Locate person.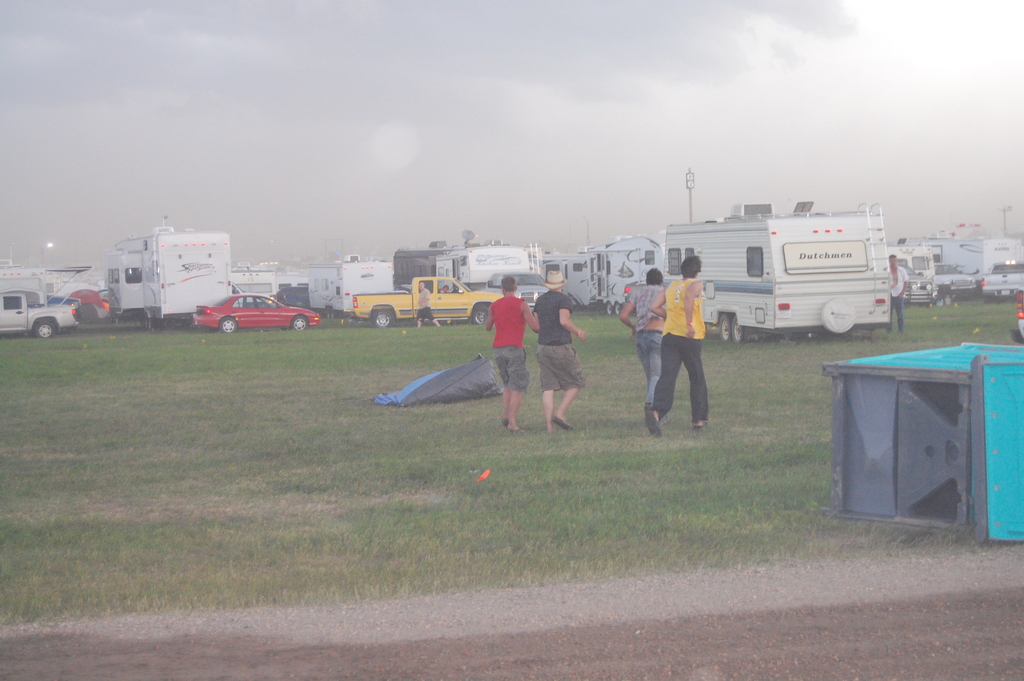
Bounding box: BBox(414, 281, 435, 325).
